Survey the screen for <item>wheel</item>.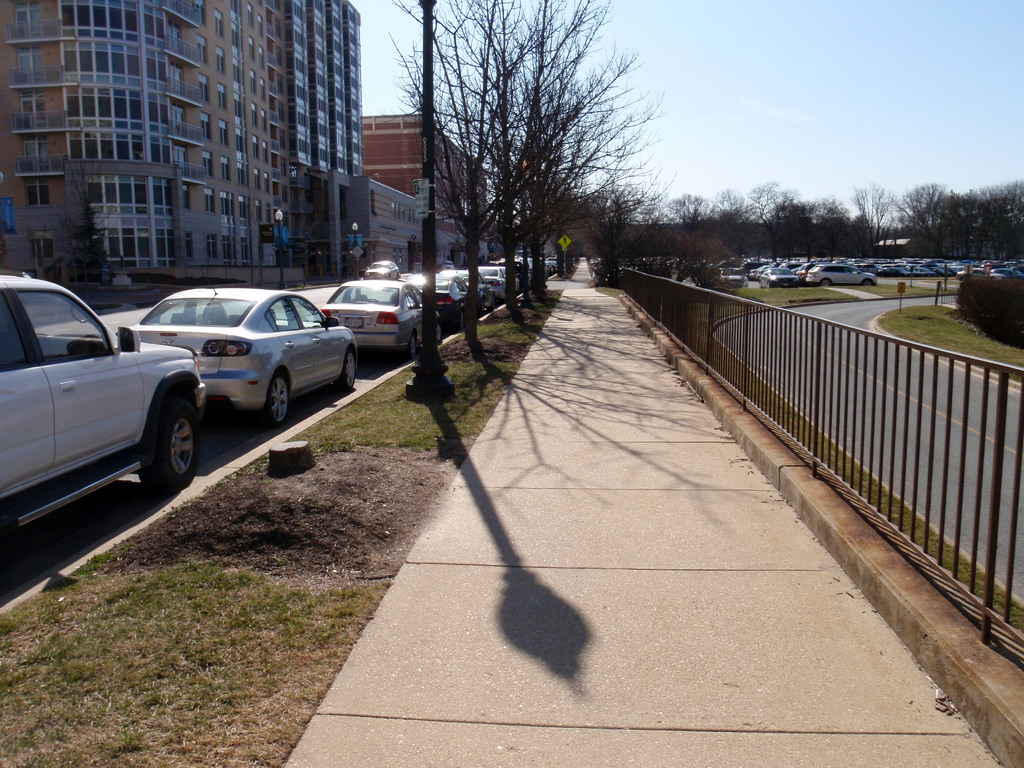
Survey found: (820, 278, 833, 286).
